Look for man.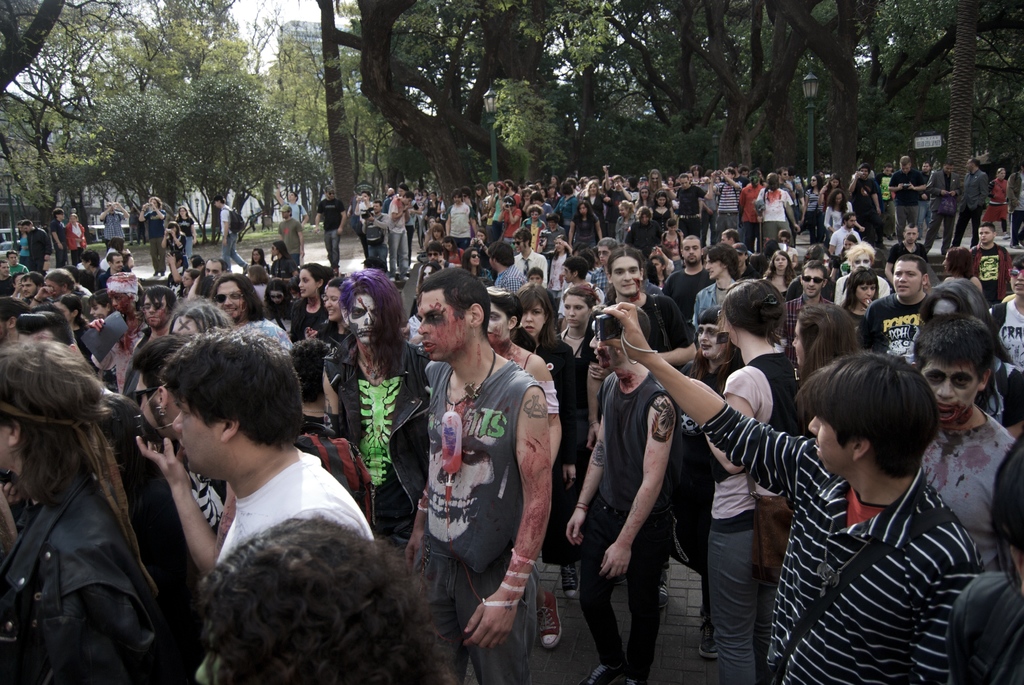
Found: Rect(590, 235, 620, 293).
